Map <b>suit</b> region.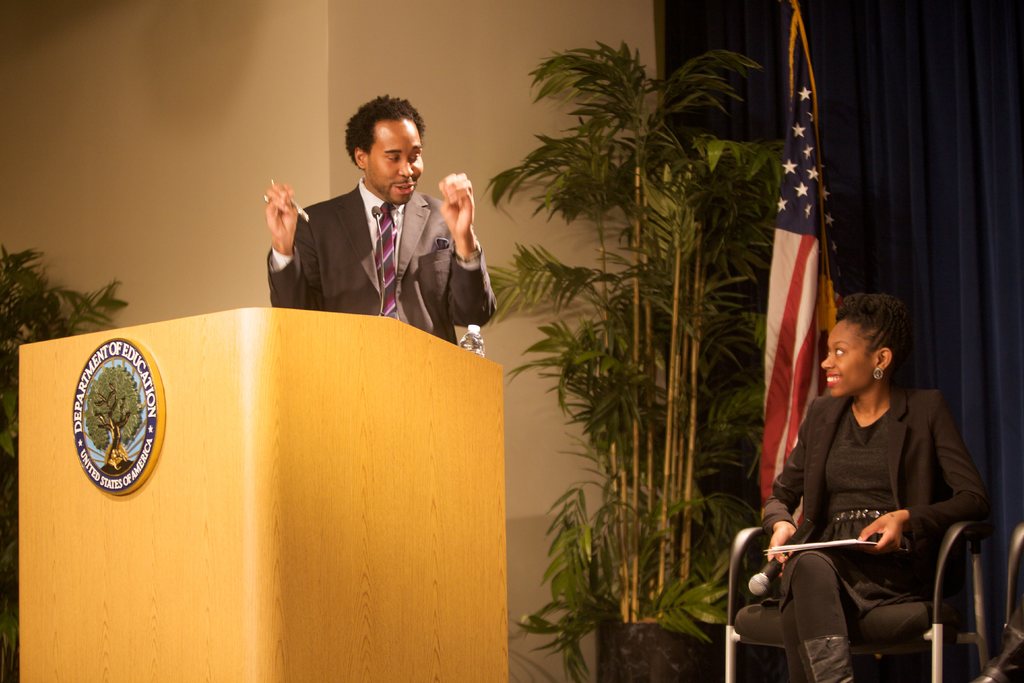
Mapped to 253/134/490/327.
